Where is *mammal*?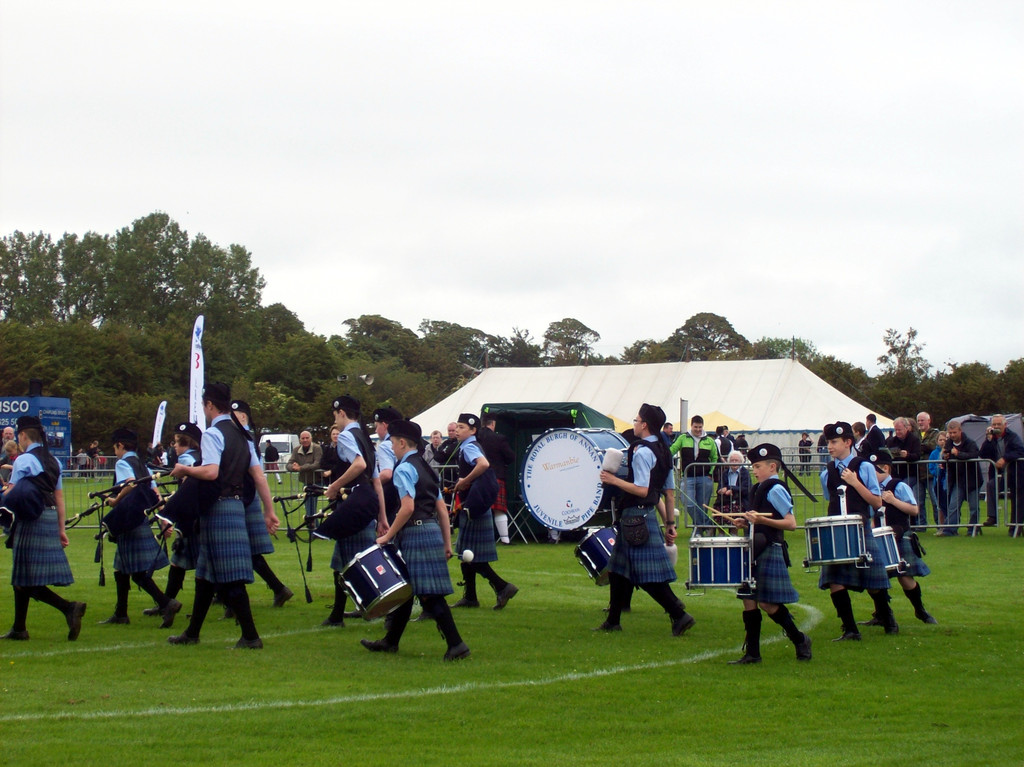
(128,423,228,617).
